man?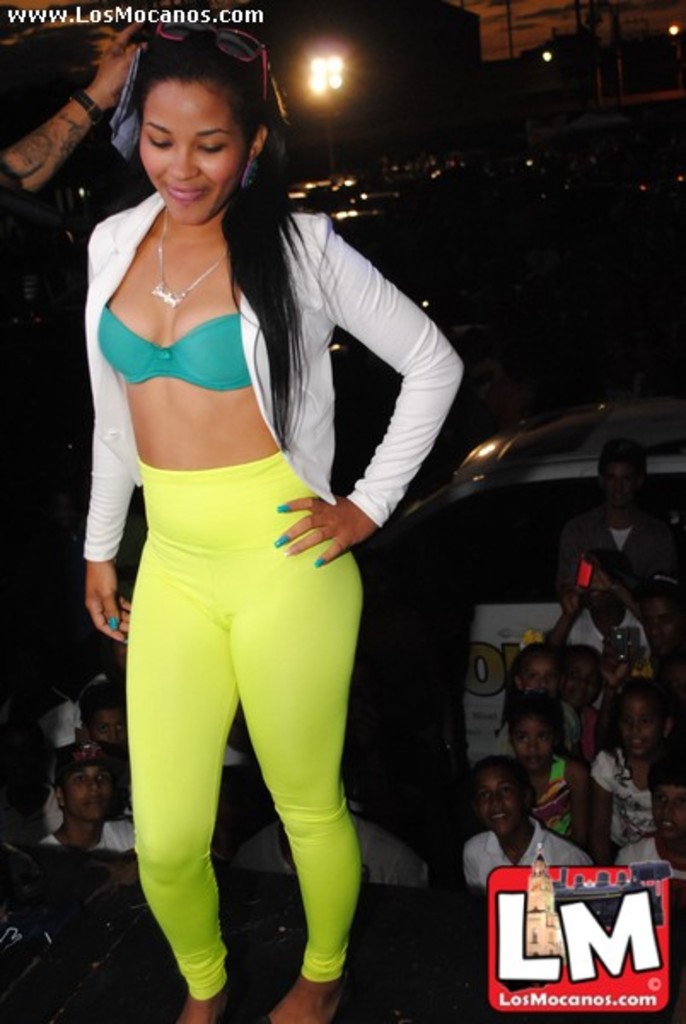
[555,430,672,657]
